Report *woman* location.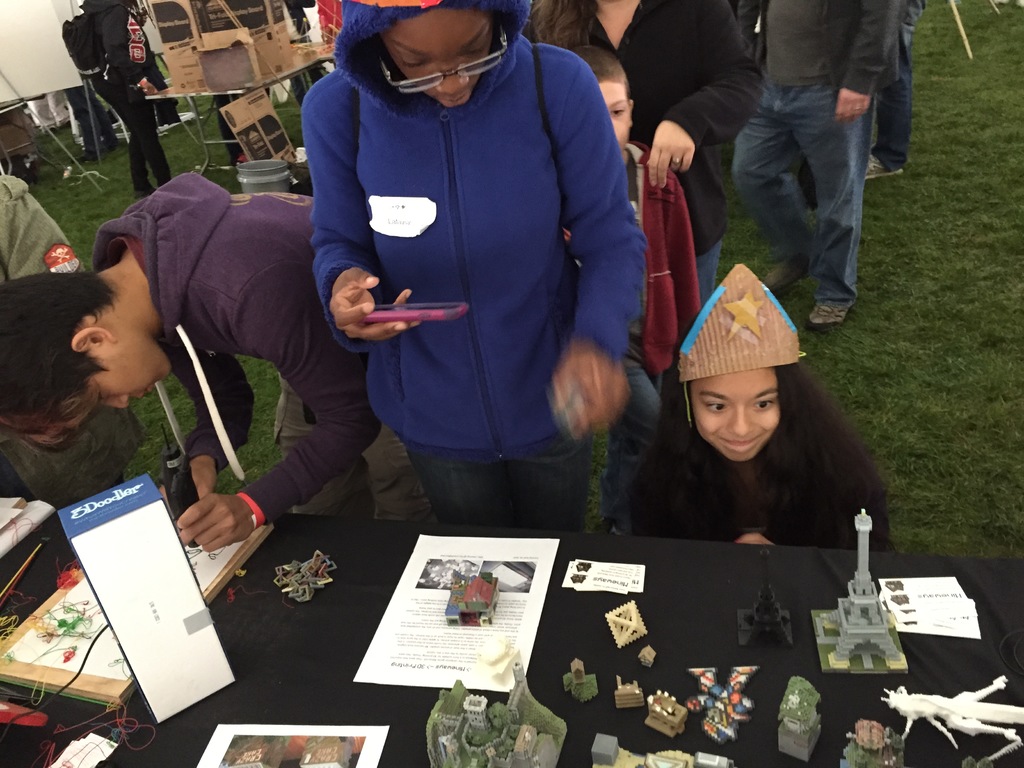
Report: {"x1": 609, "y1": 275, "x2": 901, "y2": 584}.
